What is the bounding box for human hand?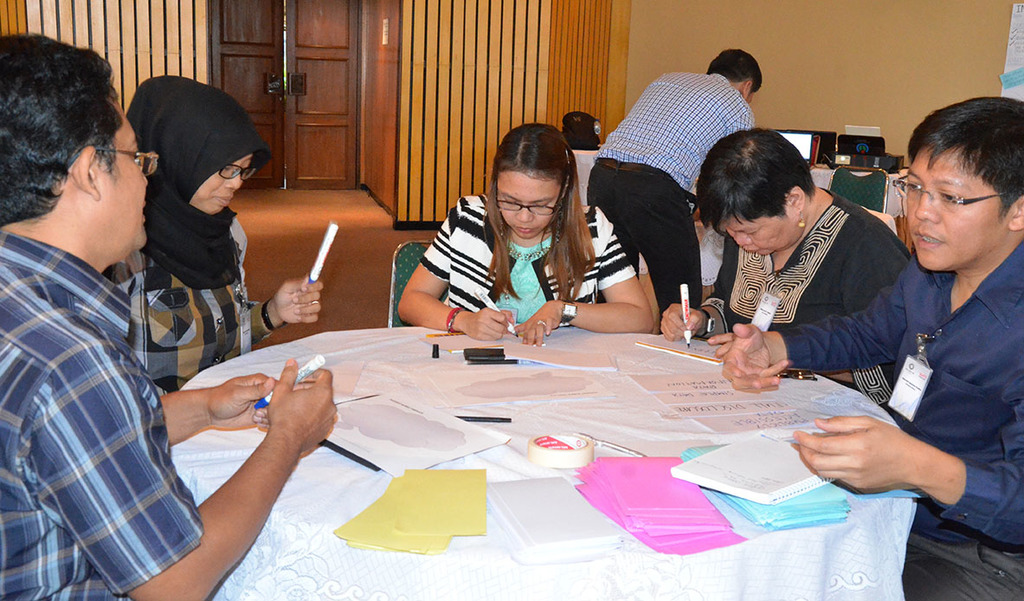
(660,303,712,346).
